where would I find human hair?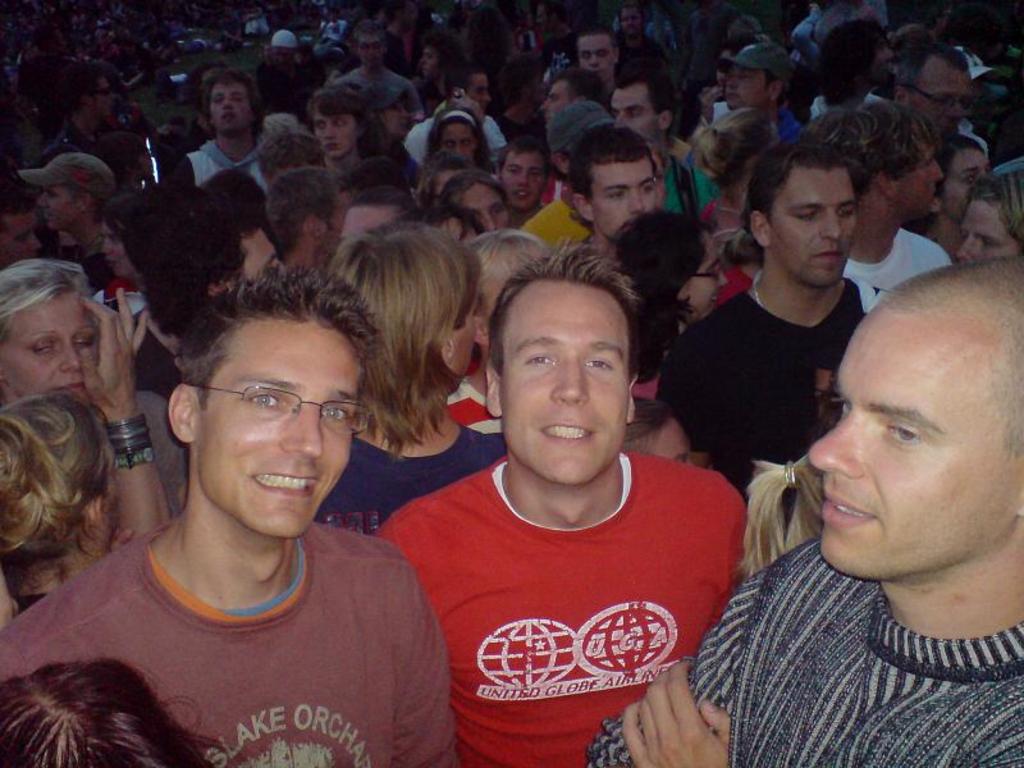
At <region>481, 237, 636, 383</region>.
